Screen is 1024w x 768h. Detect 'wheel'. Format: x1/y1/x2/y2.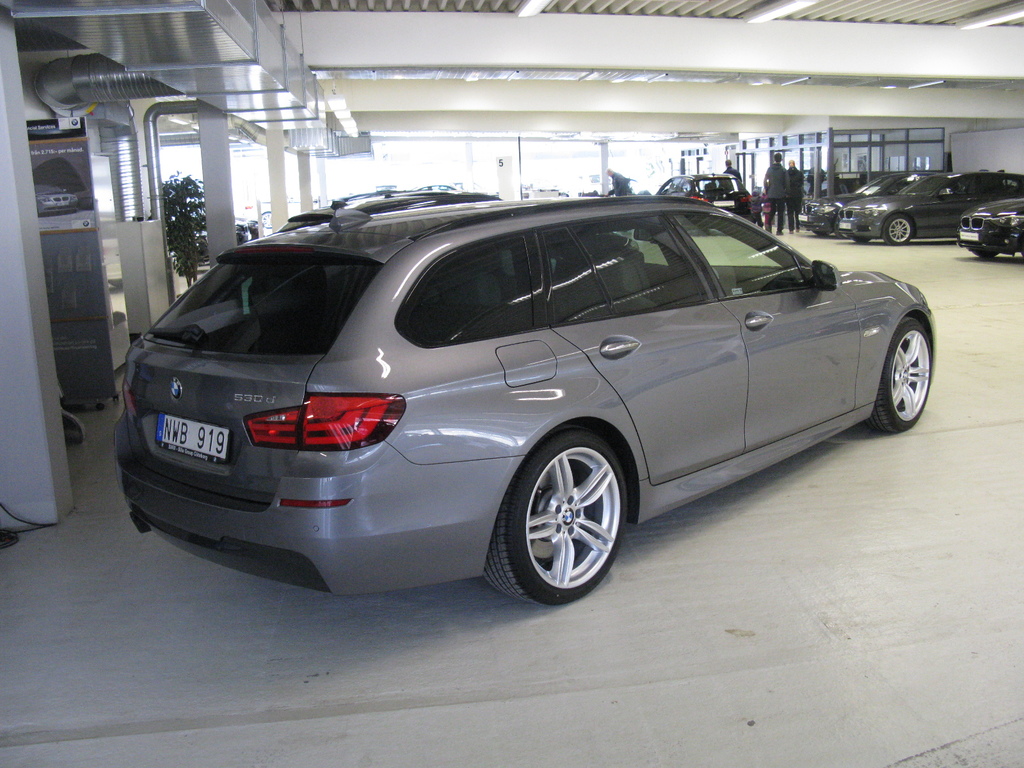
815/230/828/237.
